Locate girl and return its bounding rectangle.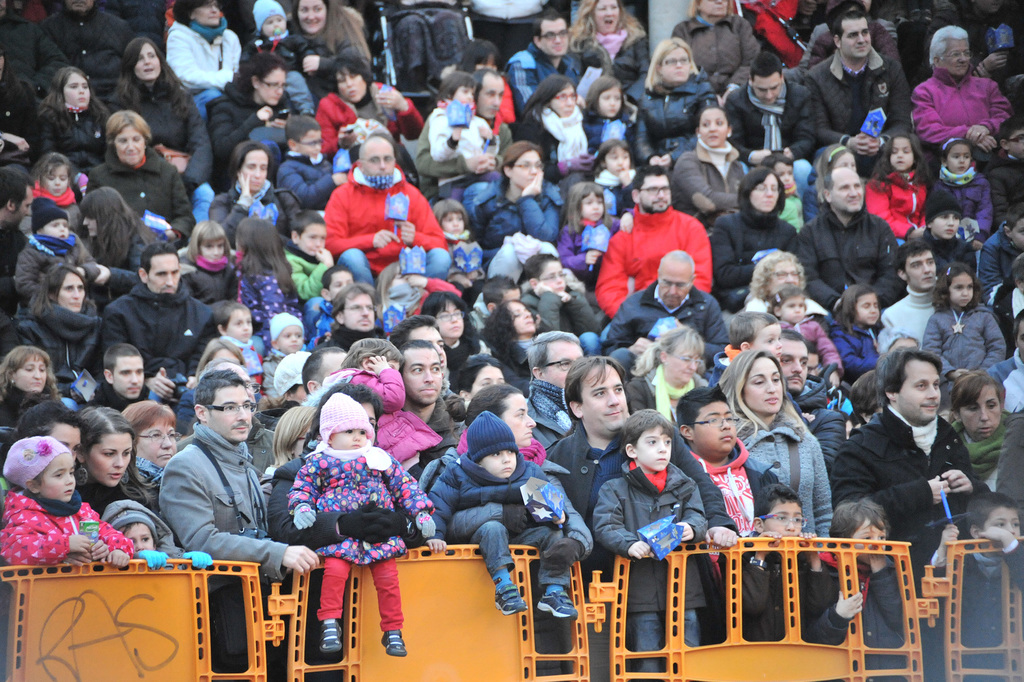
507:72:580:170.
